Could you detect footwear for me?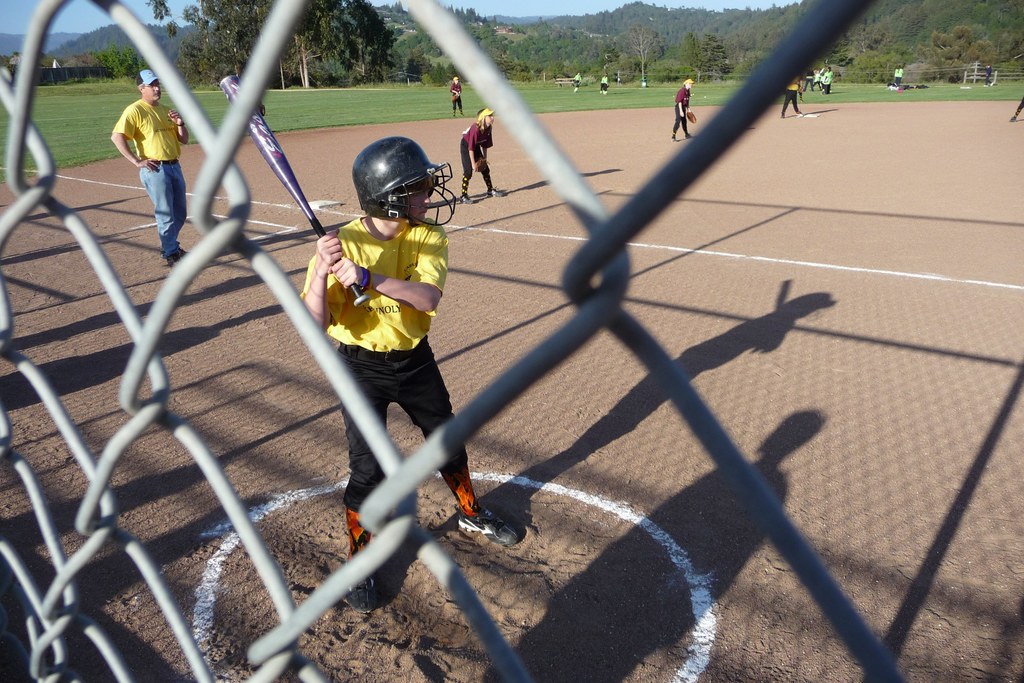
Detection result: [686, 133, 696, 138].
